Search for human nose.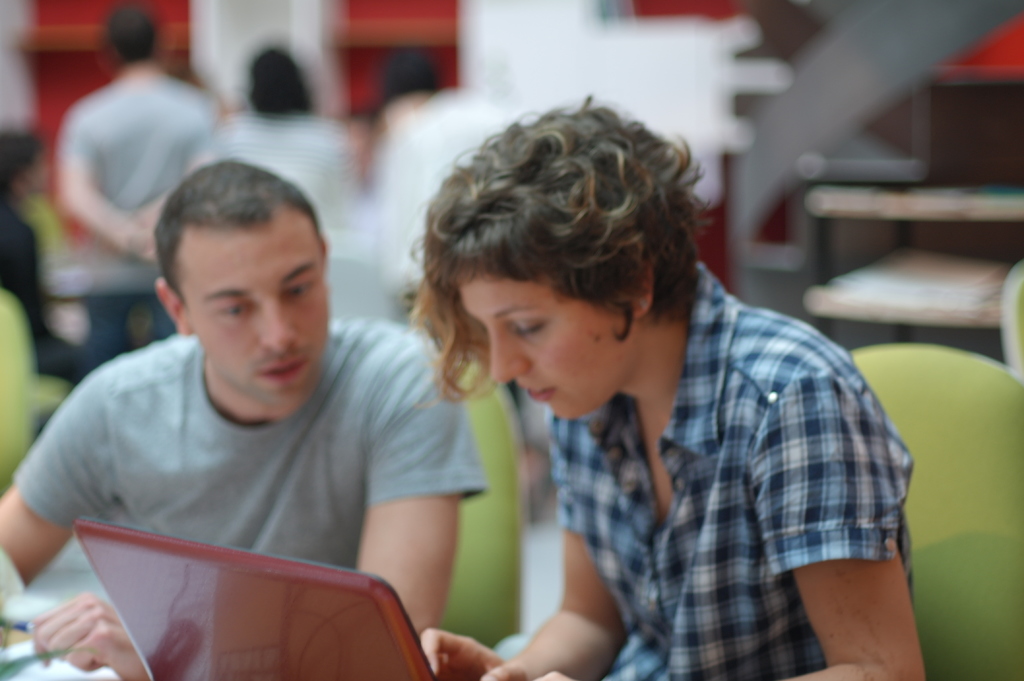
Found at <bbox>261, 308, 292, 358</bbox>.
